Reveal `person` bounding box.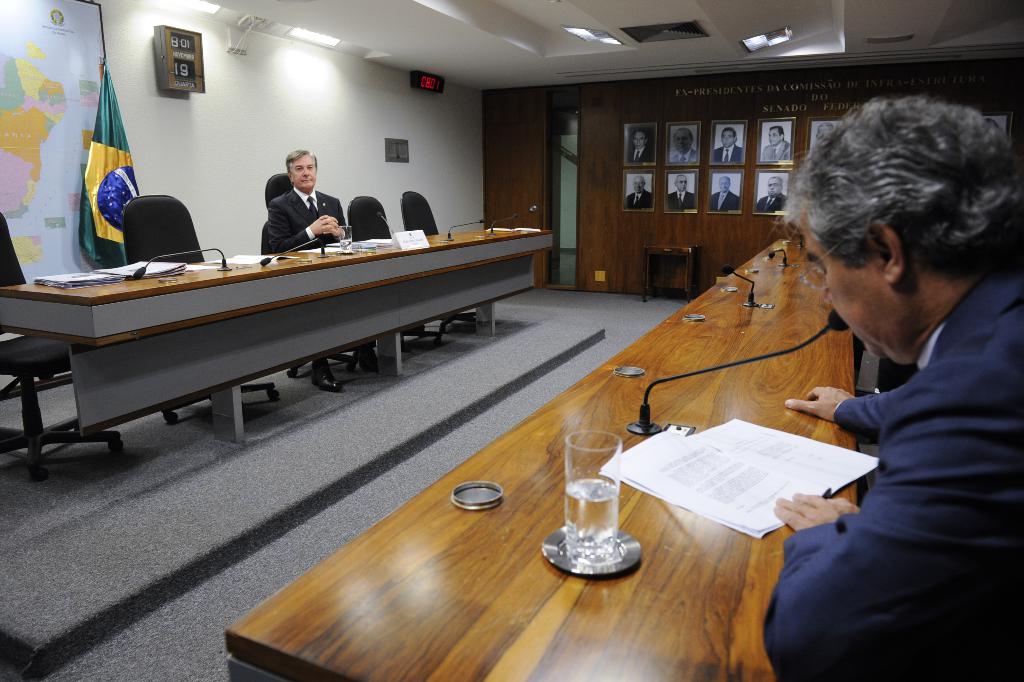
Revealed: x1=710 y1=175 x2=738 y2=211.
